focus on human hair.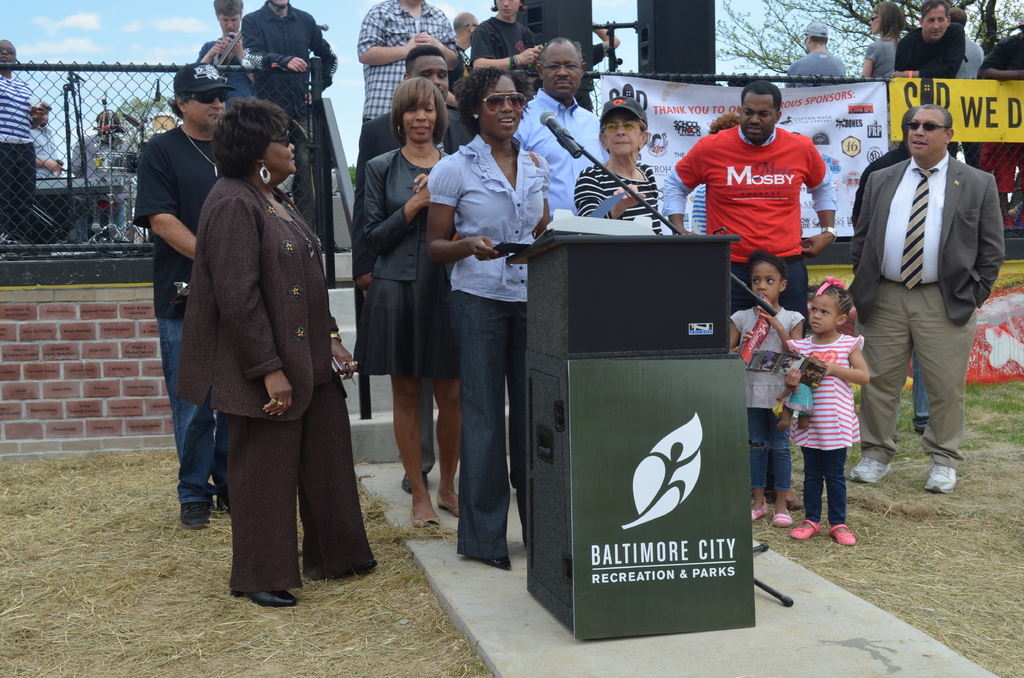
Focused at l=490, t=0, r=525, b=12.
